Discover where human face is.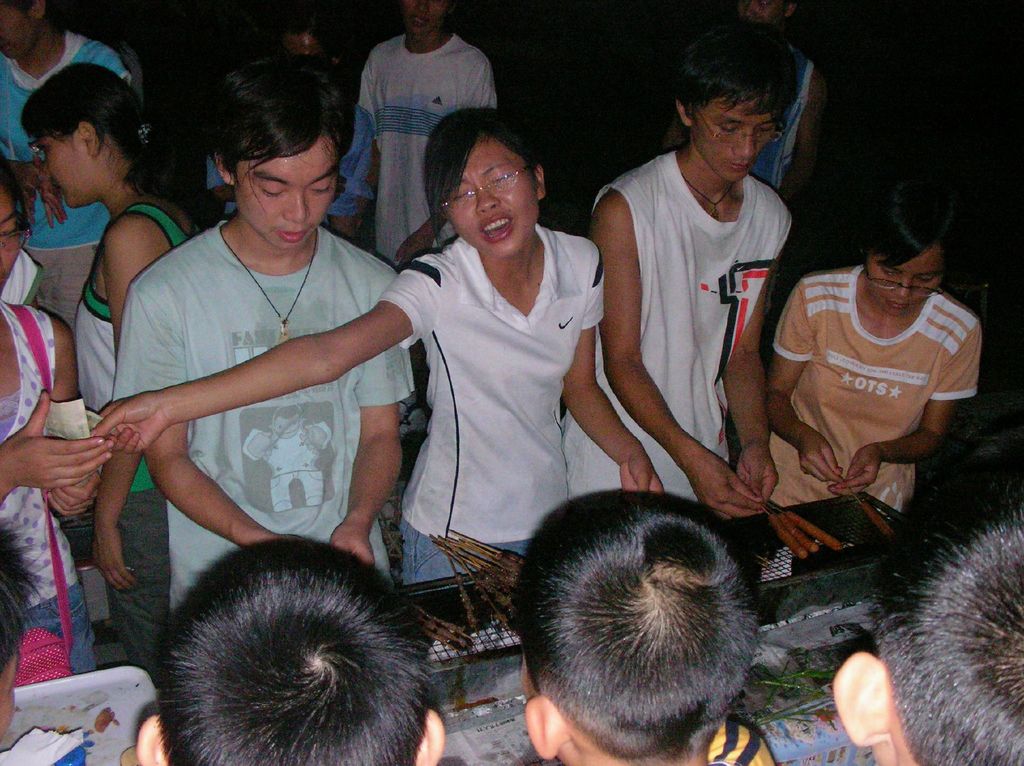
Discovered at [447, 136, 536, 257].
